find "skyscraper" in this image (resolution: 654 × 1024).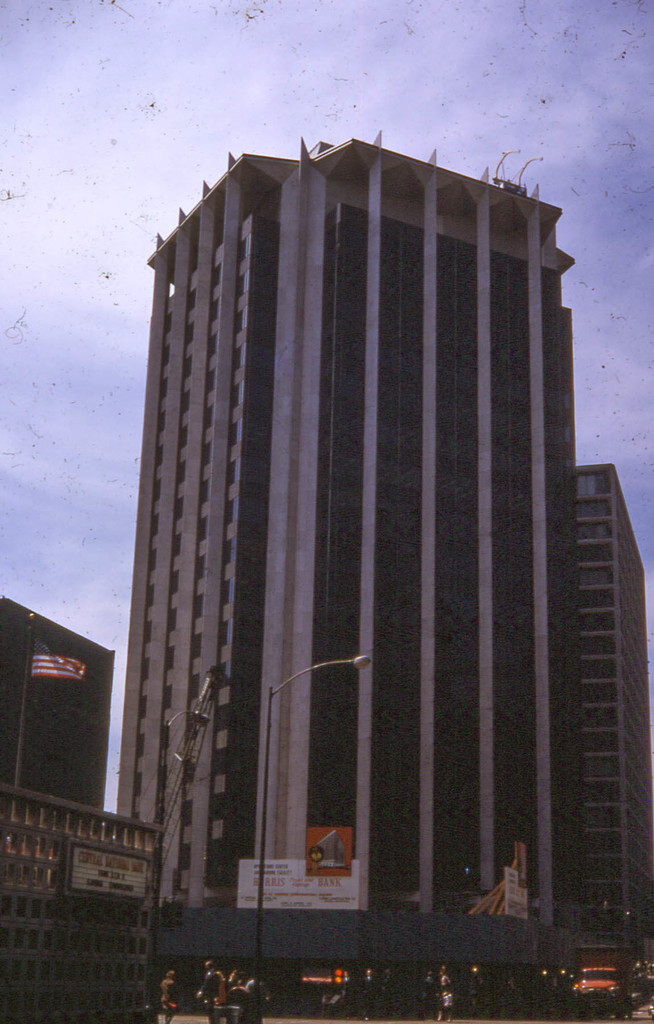
bbox(576, 467, 653, 974).
